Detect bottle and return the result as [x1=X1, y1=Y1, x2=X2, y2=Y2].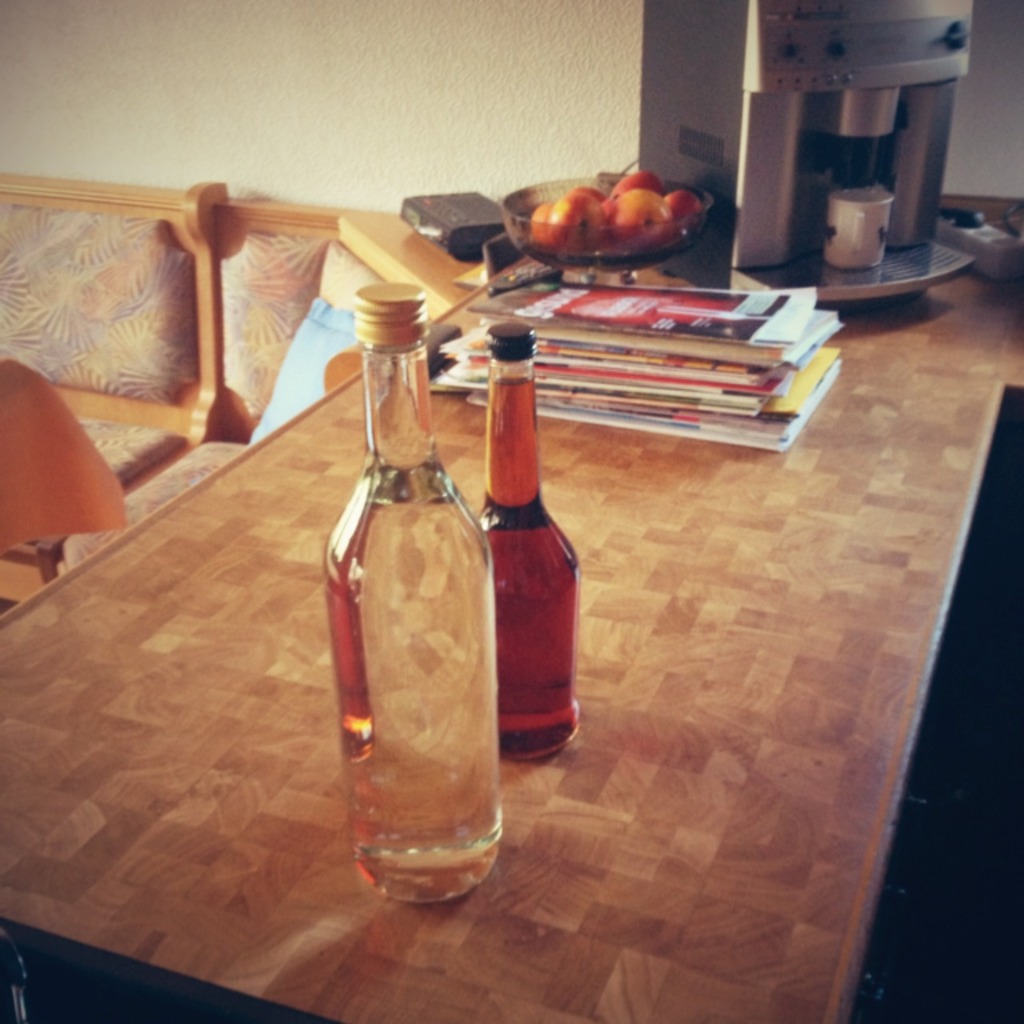
[x1=475, y1=320, x2=584, y2=764].
